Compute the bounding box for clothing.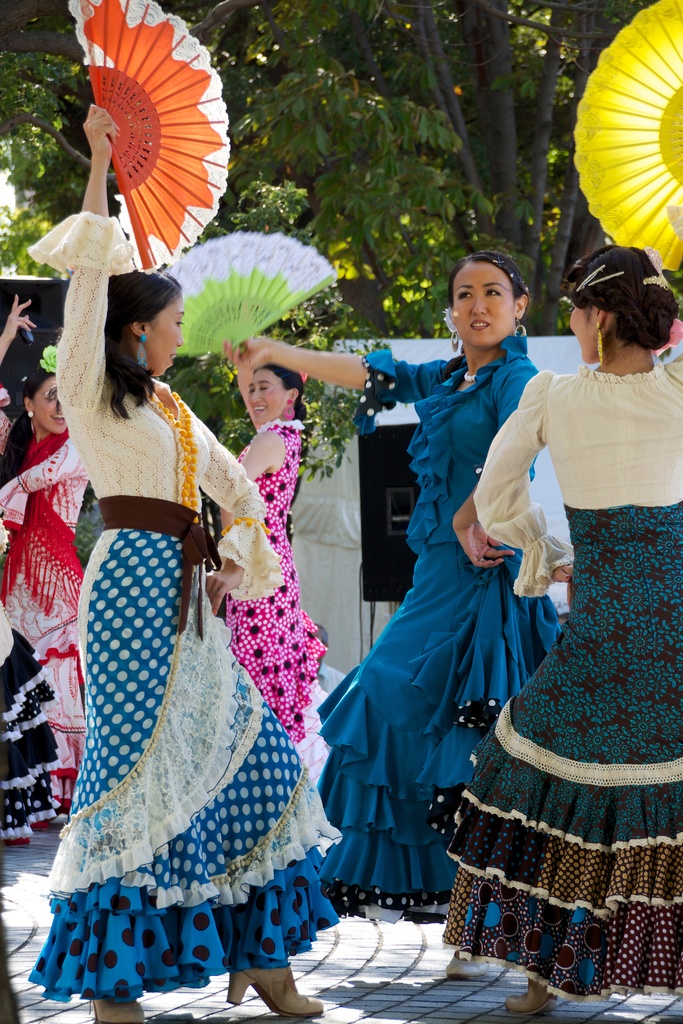
(left=317, top=321, right=566, bottom=930).
